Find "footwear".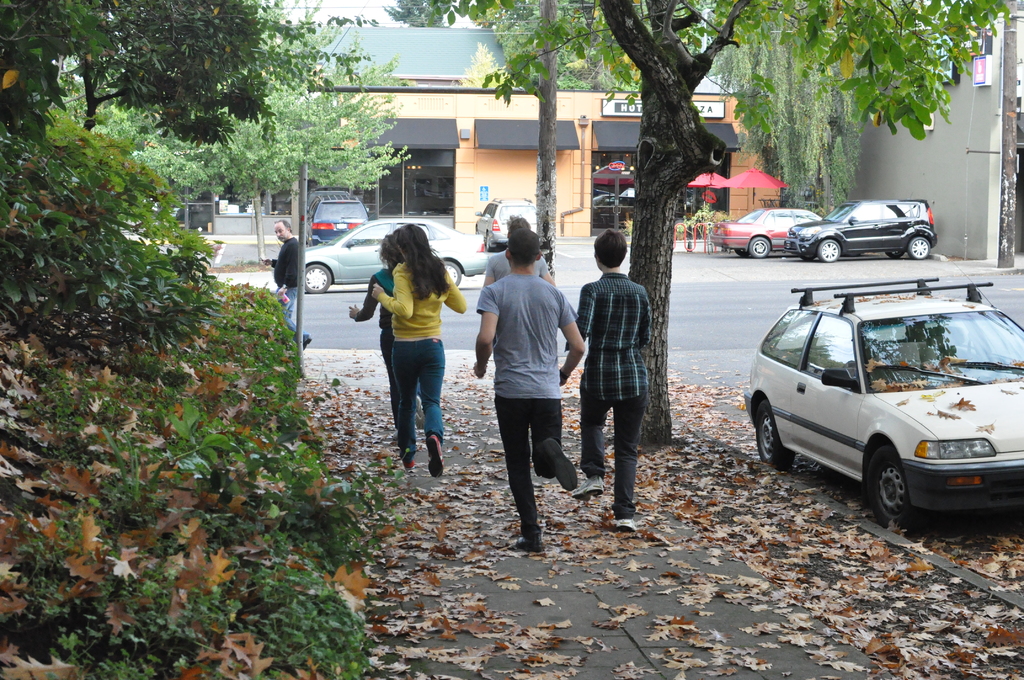
l=387, t=409, r=447, b=483.
